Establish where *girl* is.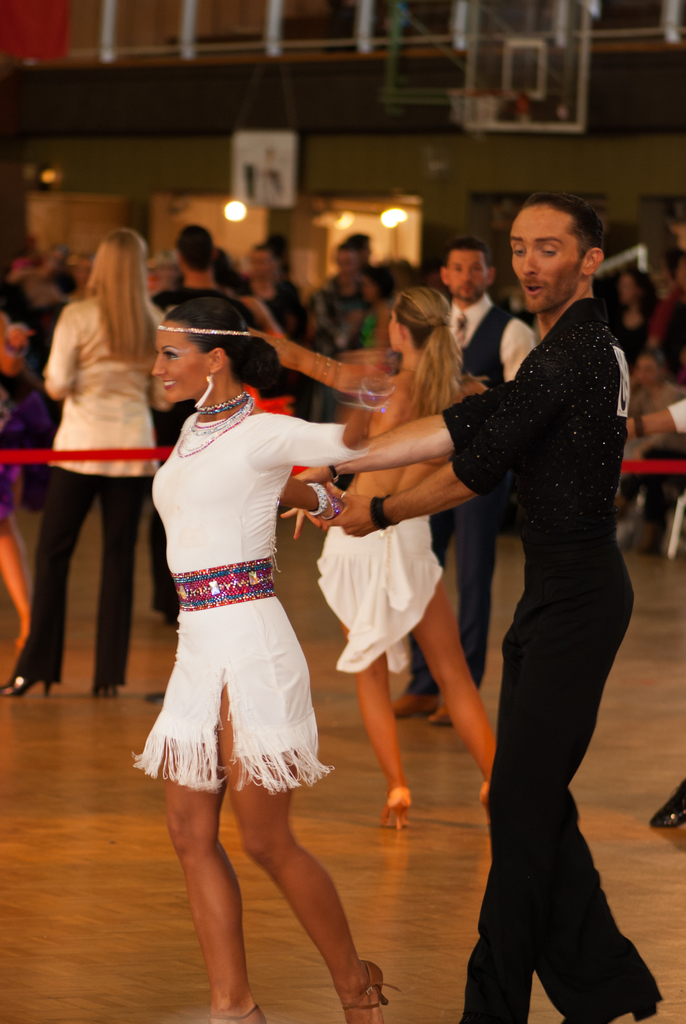
Established at bbox=[617, 266, 646, 417].
